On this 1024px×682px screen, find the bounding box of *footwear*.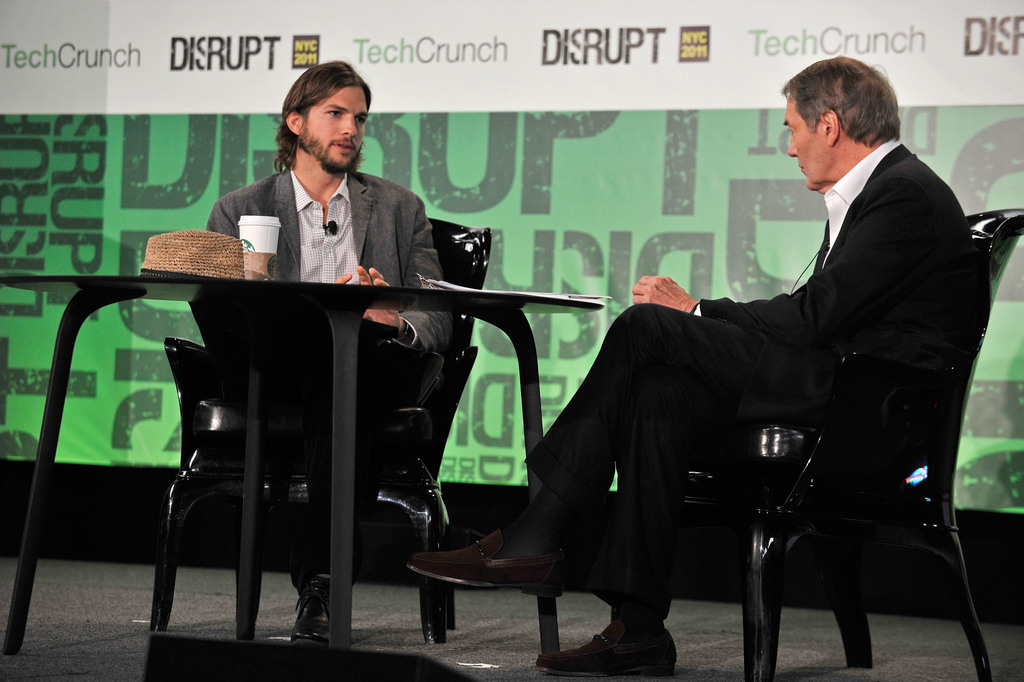
Bounding box: bbox=(407, 528, 561, 594).
